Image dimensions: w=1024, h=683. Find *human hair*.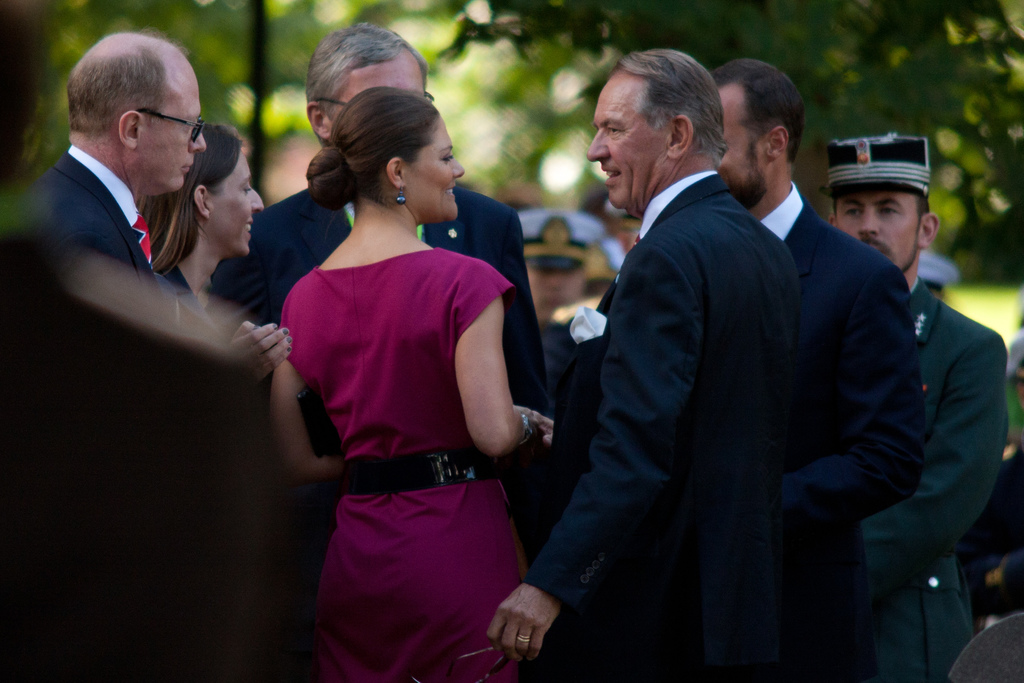
310 23 430 158.
